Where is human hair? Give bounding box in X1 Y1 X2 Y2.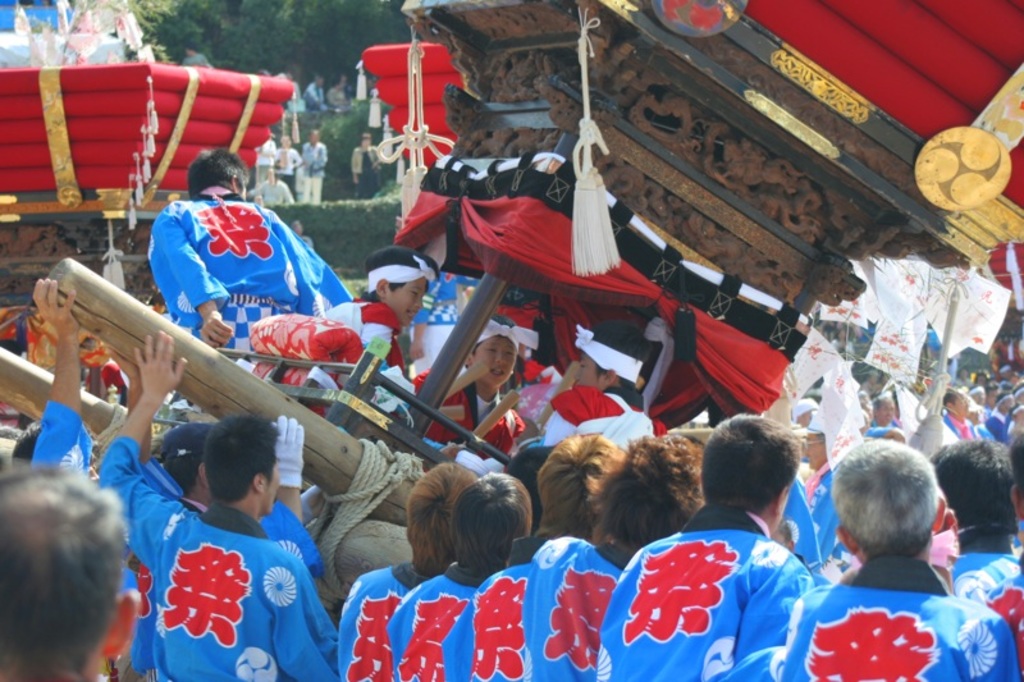
186 147 250 200.
